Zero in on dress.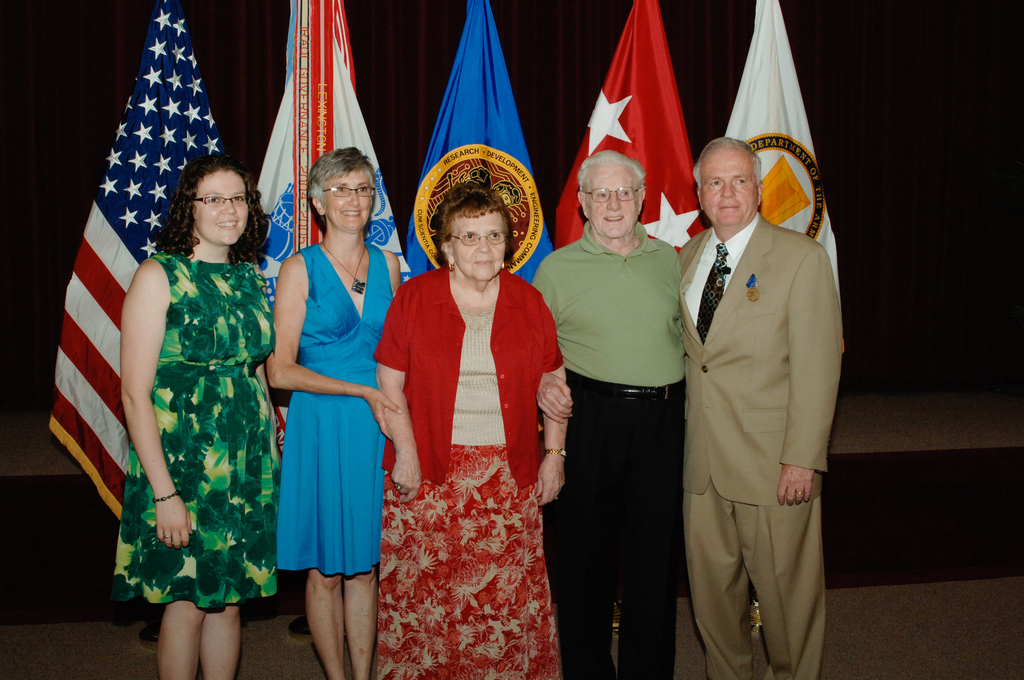
Zeroed in: crop(273, 239, 396, 581).
